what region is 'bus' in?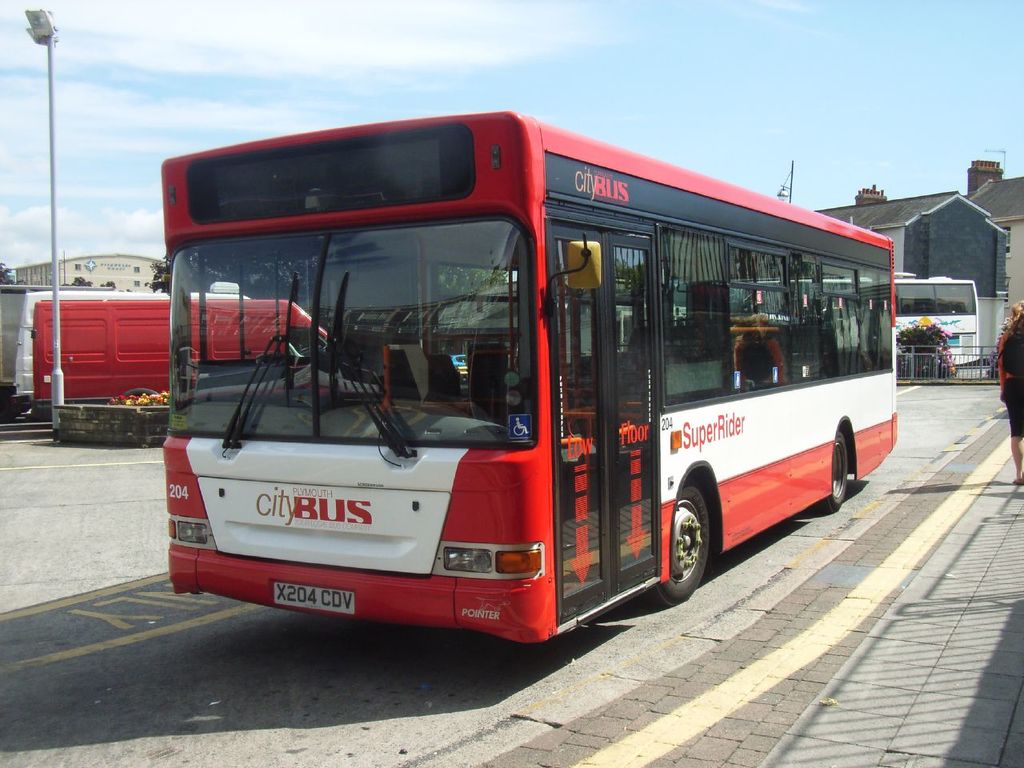
l=670, t=277, r=978, b=366.
